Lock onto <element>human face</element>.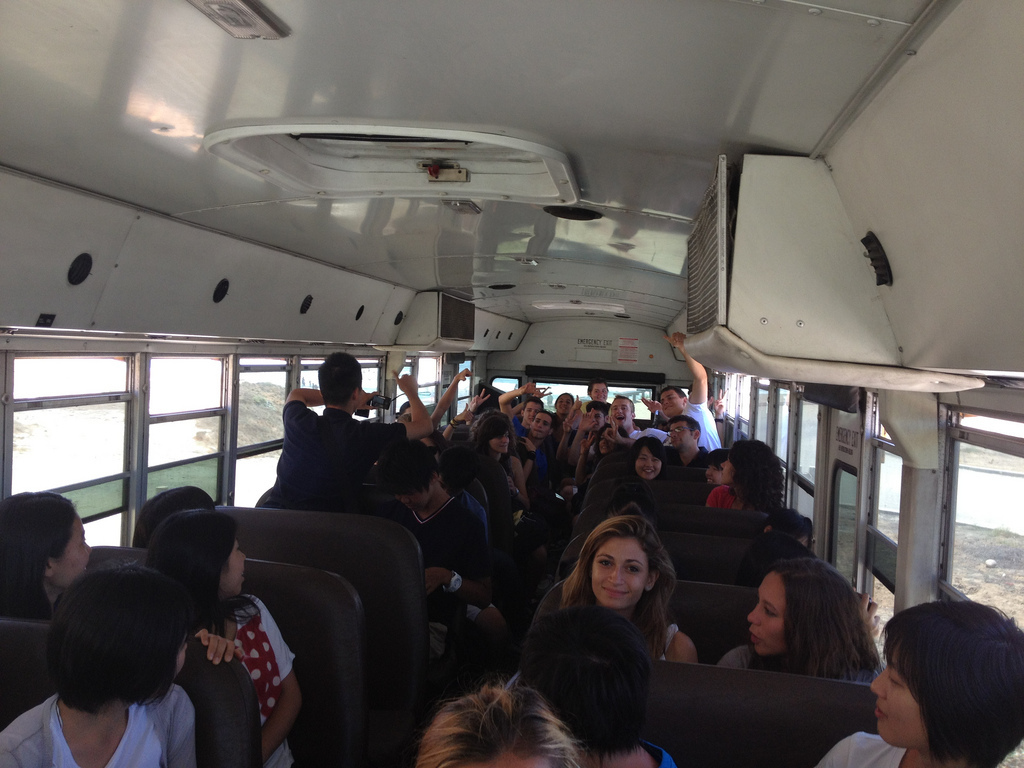
Locked: {"x1": 666, "y1": 415, "x2": 692, "y2": 449}.
